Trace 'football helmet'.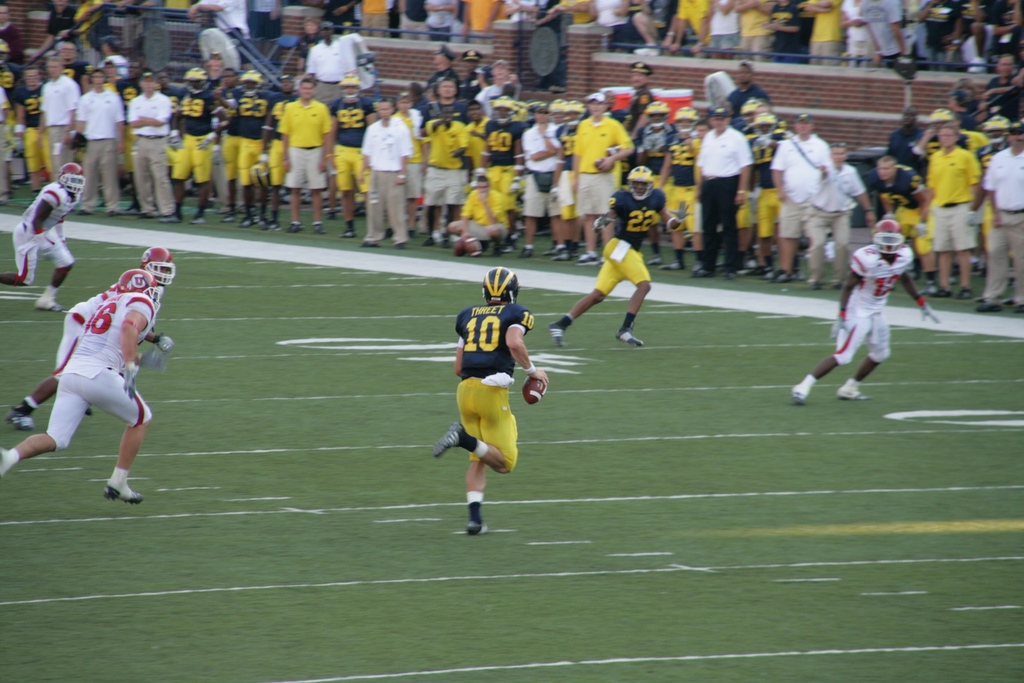
Traced to bbox=(186, 67, 204, 92).
